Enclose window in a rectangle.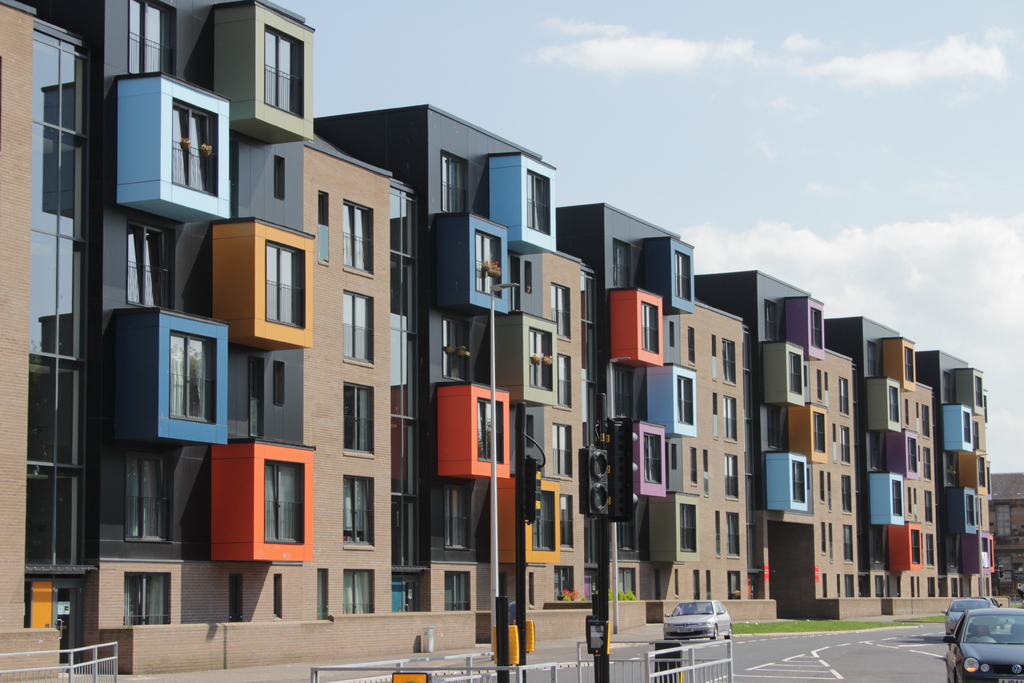
{"left": 972, "top": 450, "right": 993, "bottom": 486}.
